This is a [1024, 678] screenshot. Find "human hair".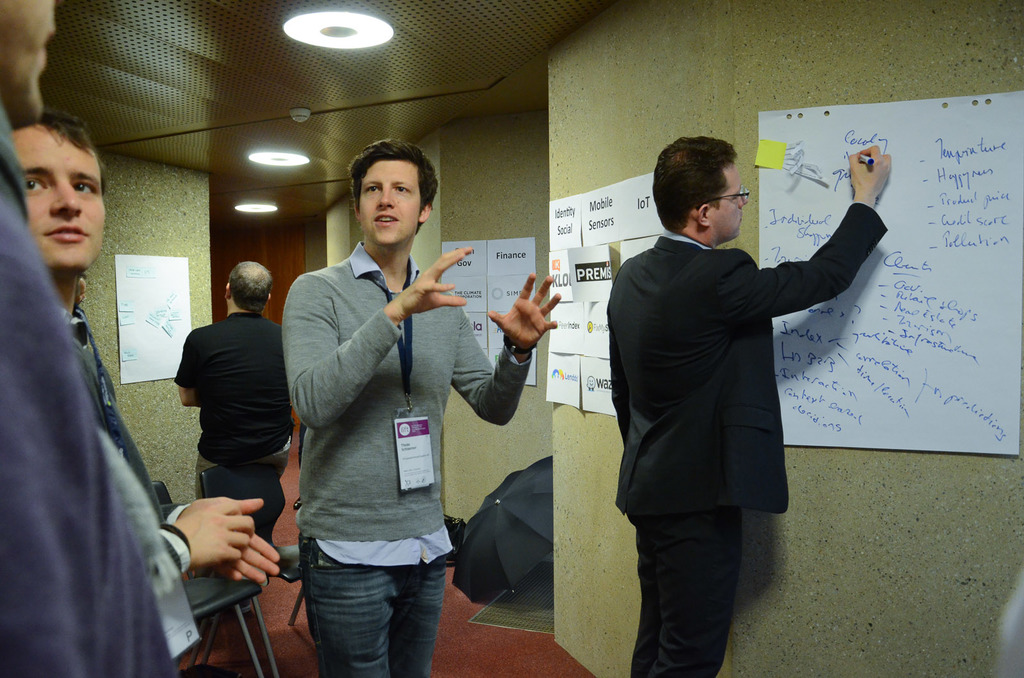
Bounding box: [227,255,269,309].
